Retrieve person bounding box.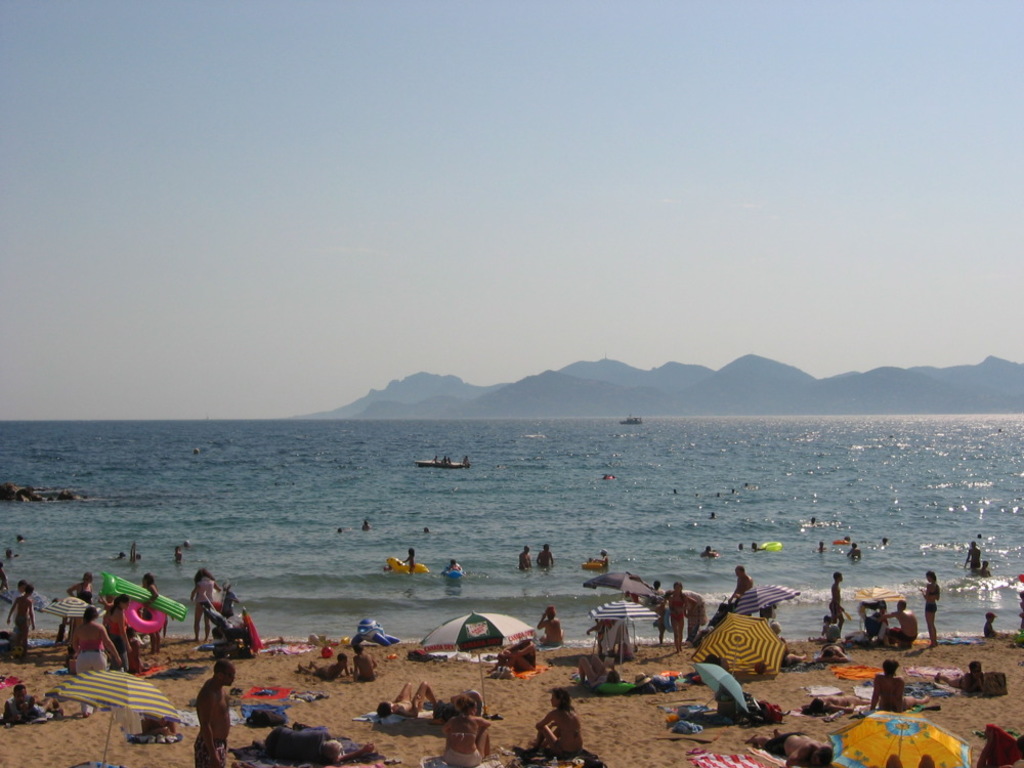
Bounding box: x1=884 y1=597 x2=918 y2=648.
